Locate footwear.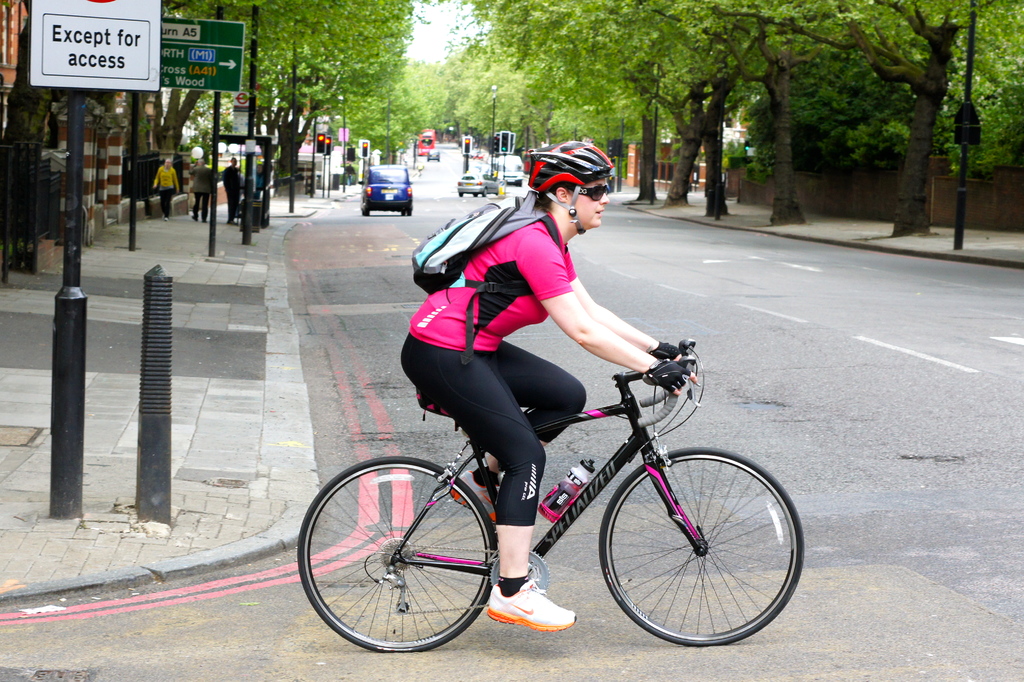
Bounding box: <box>484,580,577,638</box>.
